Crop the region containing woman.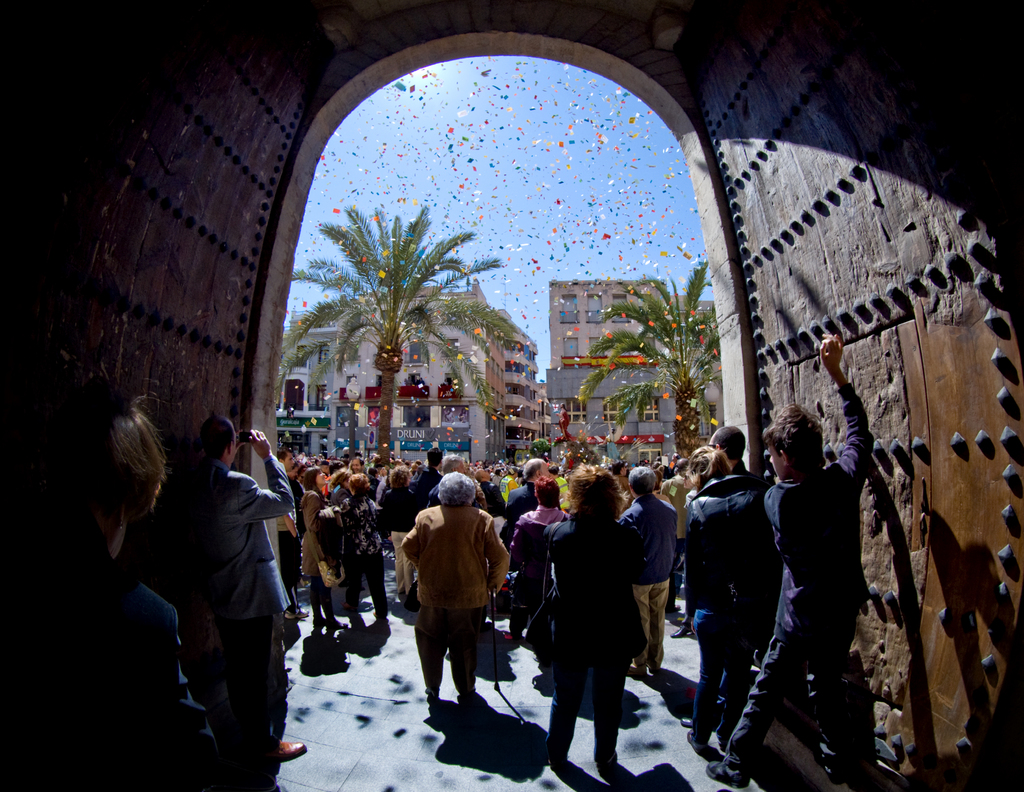
Crop region: detection(396, 473, 509, 704).
